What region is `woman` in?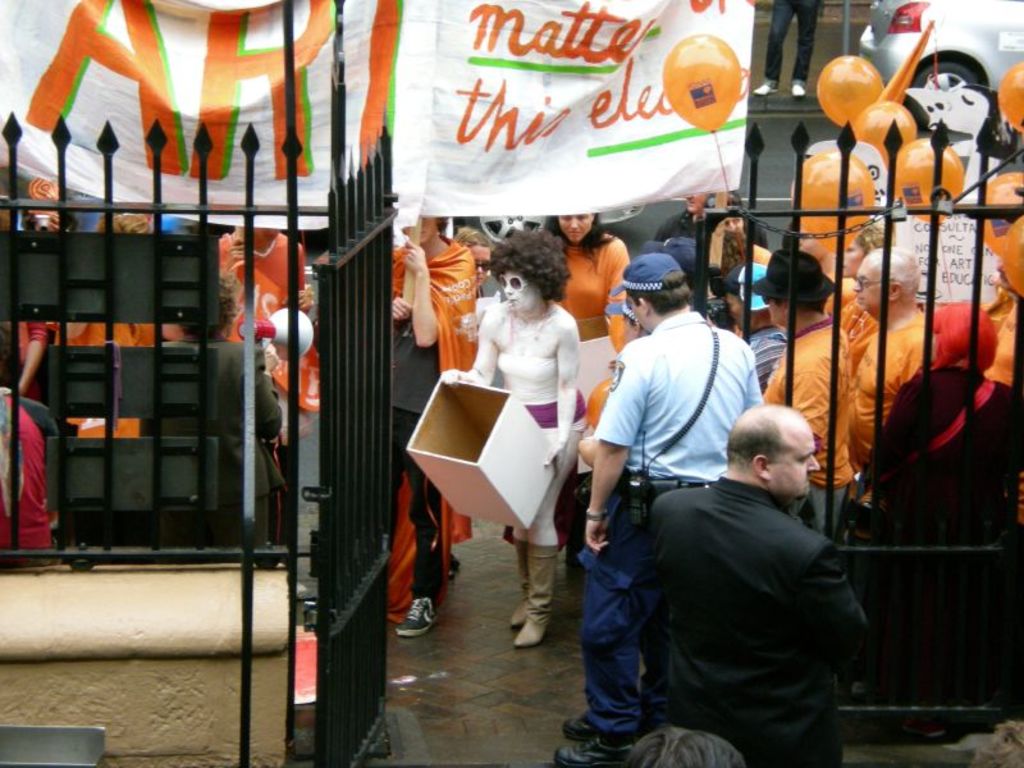
[left=393, top=215, right=479, bottom=637].
